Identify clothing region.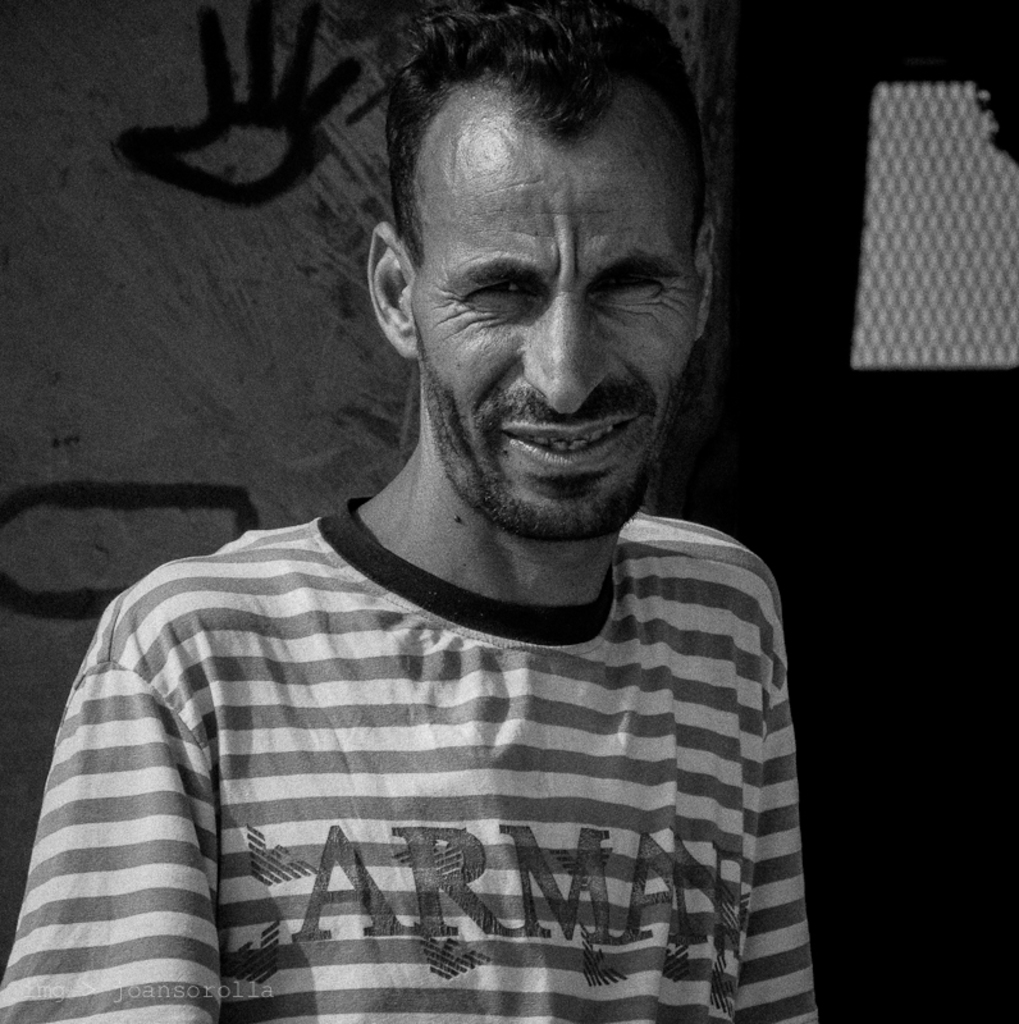
Region: [18, 419, 862, 1007].
